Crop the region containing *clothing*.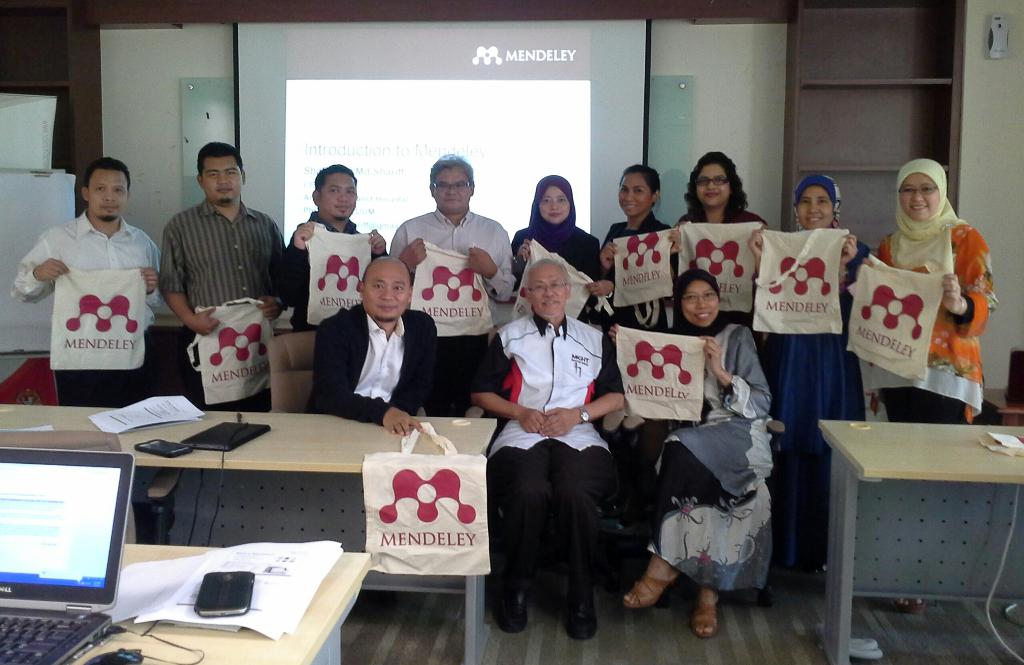
Crop region: detection(836, 202, 999, 429).
